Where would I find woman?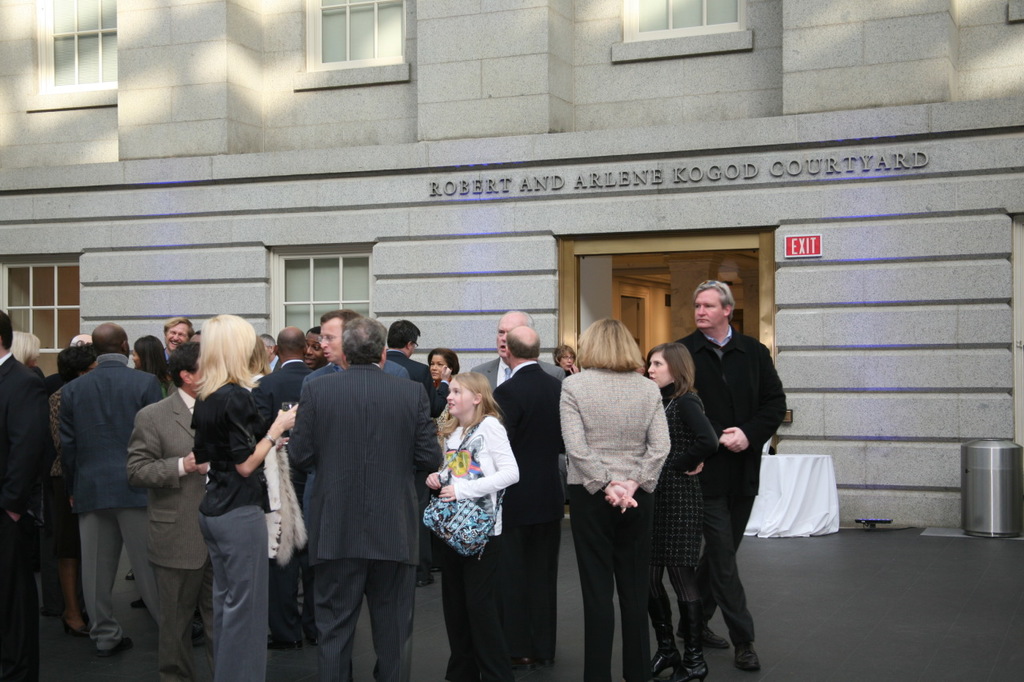
At bbox=(130, 335, 179, 398).
